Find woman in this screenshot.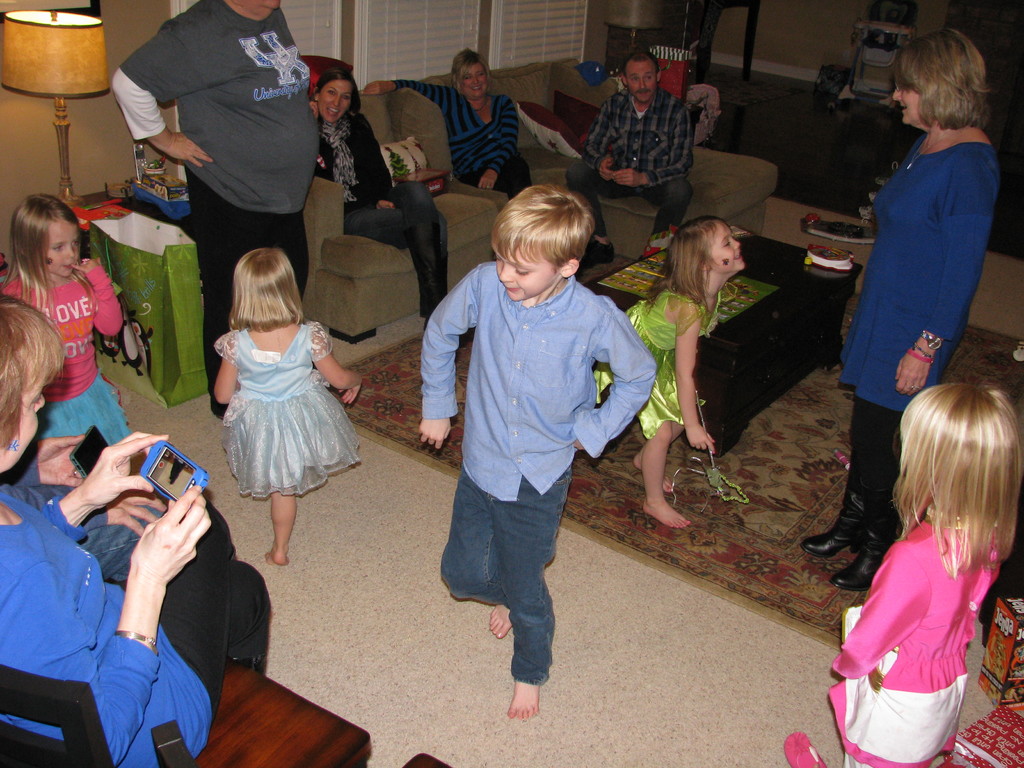
The bounding box for woman is rect(307, 67, 451, 328).
